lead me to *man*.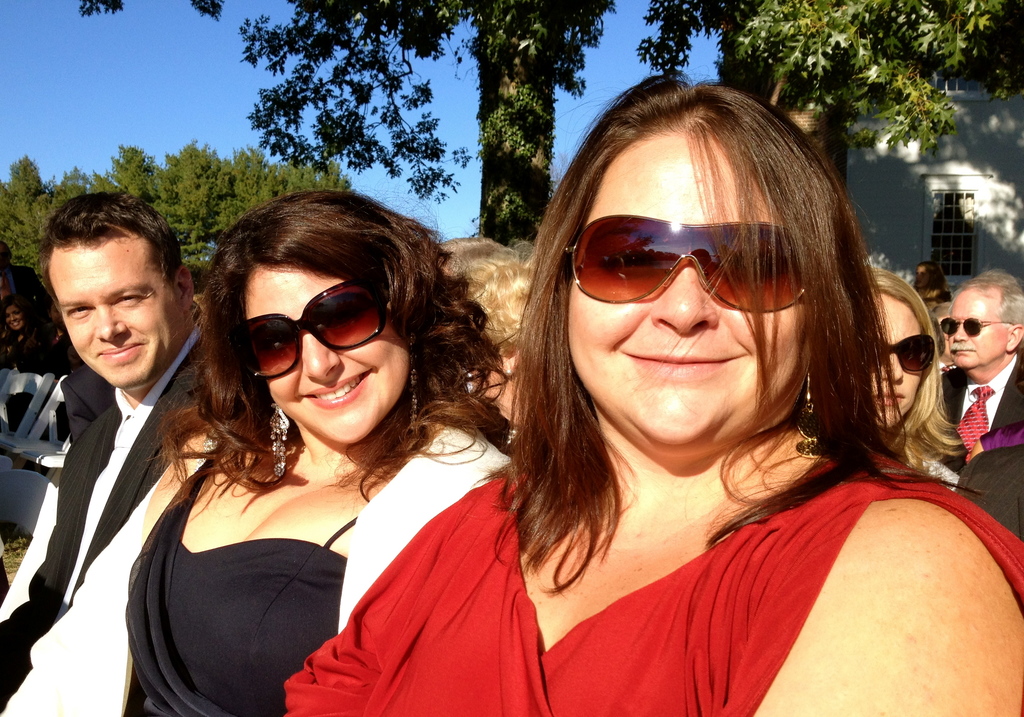
Lead to (x1=0, y1=188, x2=212, y2=716).
